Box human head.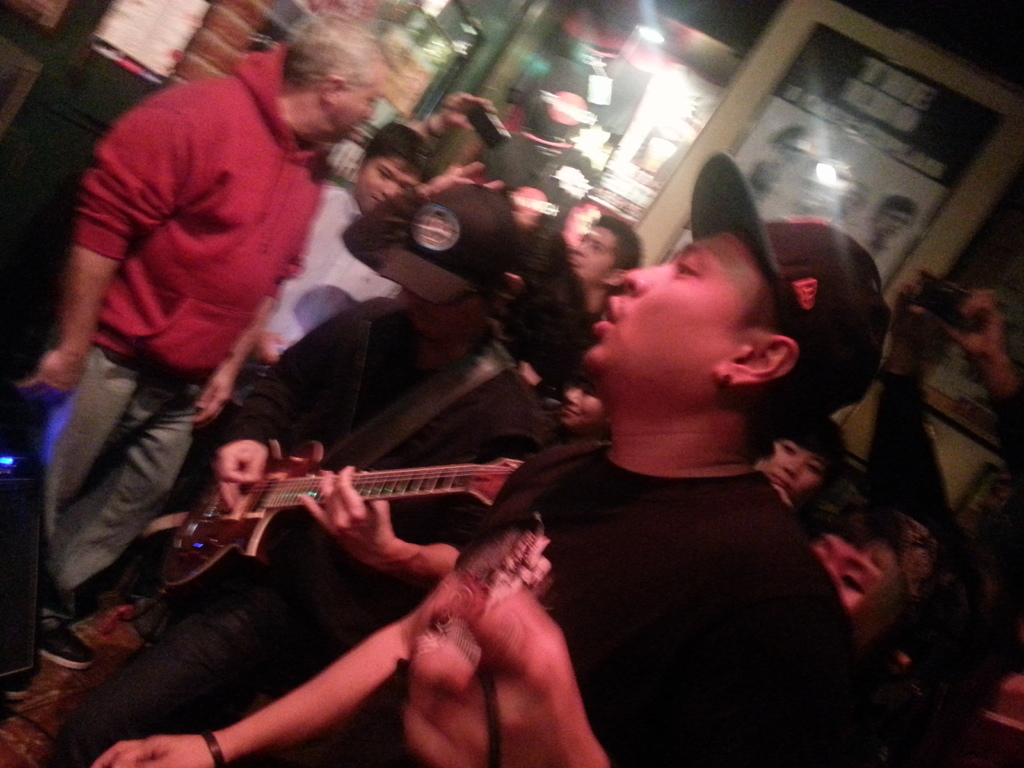
[758, 422, 847, 497].
